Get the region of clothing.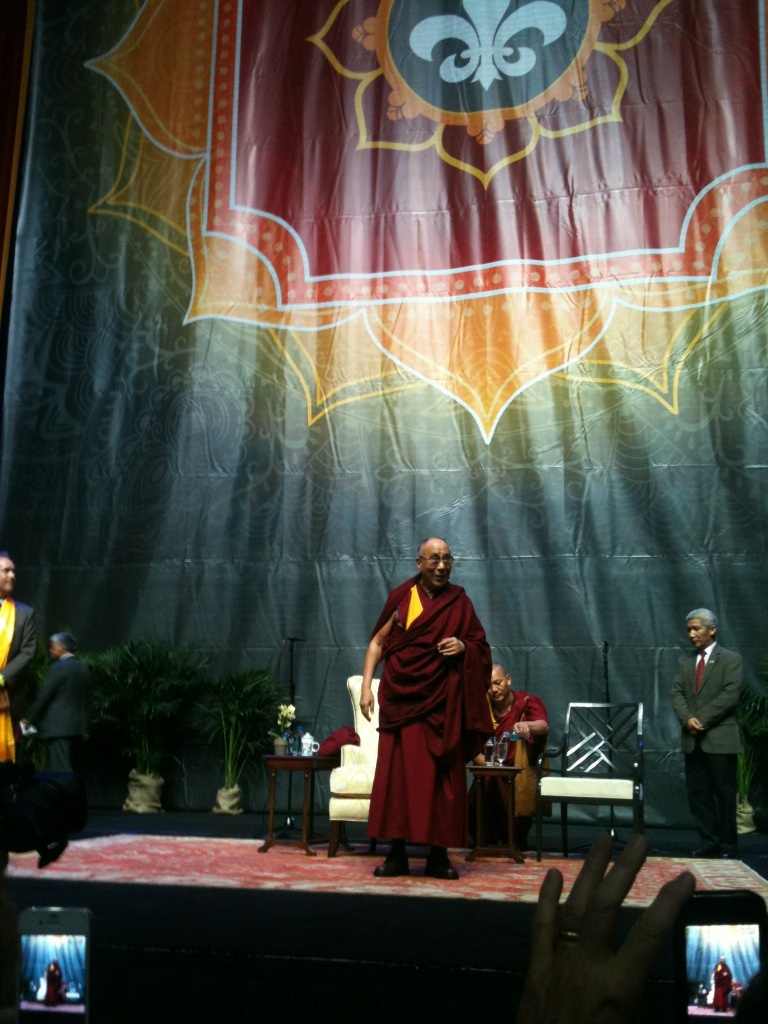
[484, 693, 550, 838].
